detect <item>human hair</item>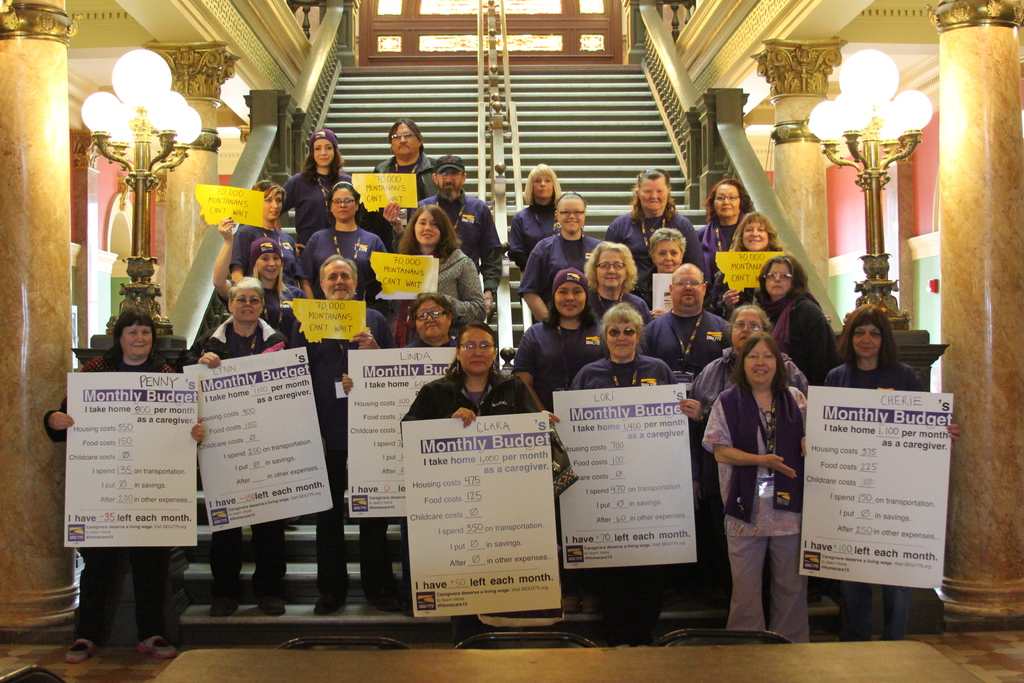
(left=251, top=178, right=286, bottom=204)
